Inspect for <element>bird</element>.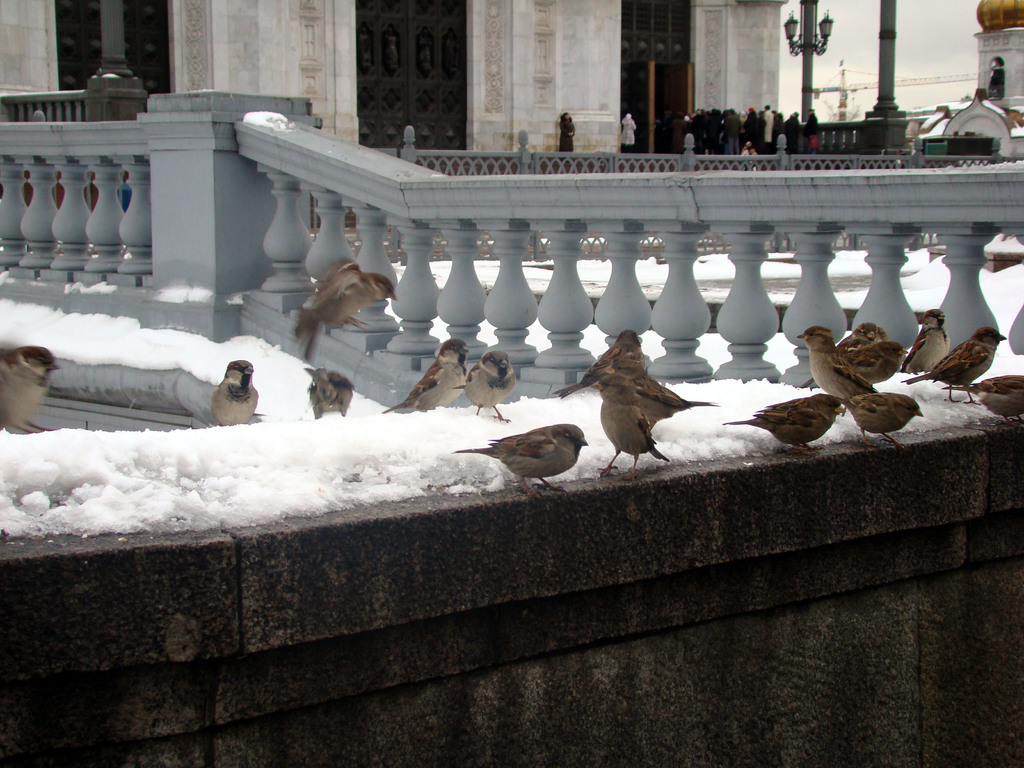
Inspection: 944, 369, 1023, 435.
